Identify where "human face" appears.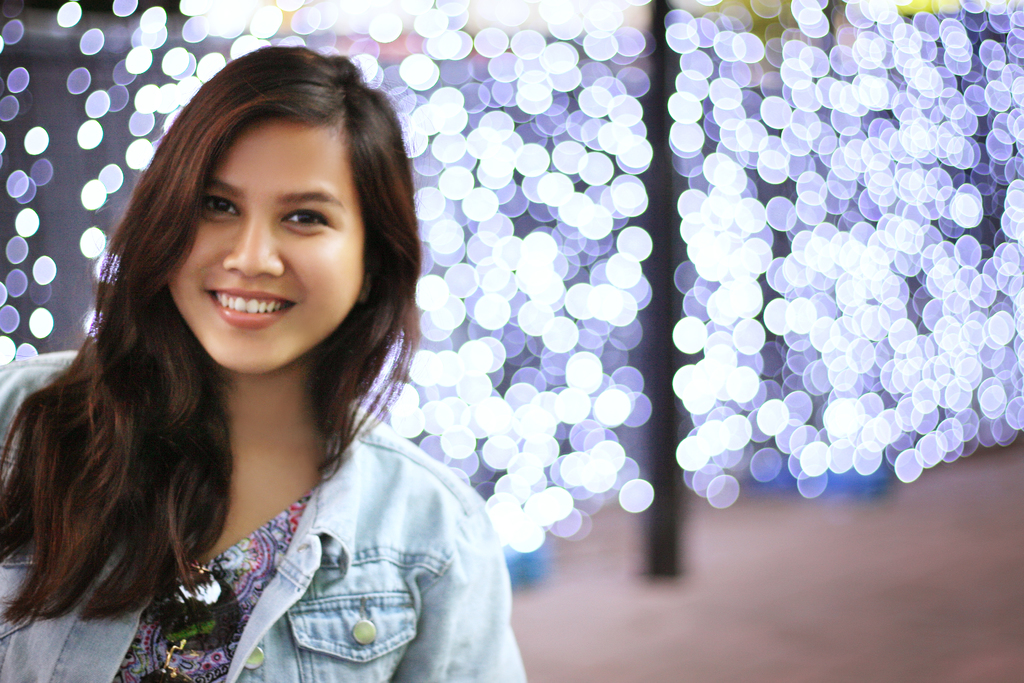
Appears at 165:121:361:372.
